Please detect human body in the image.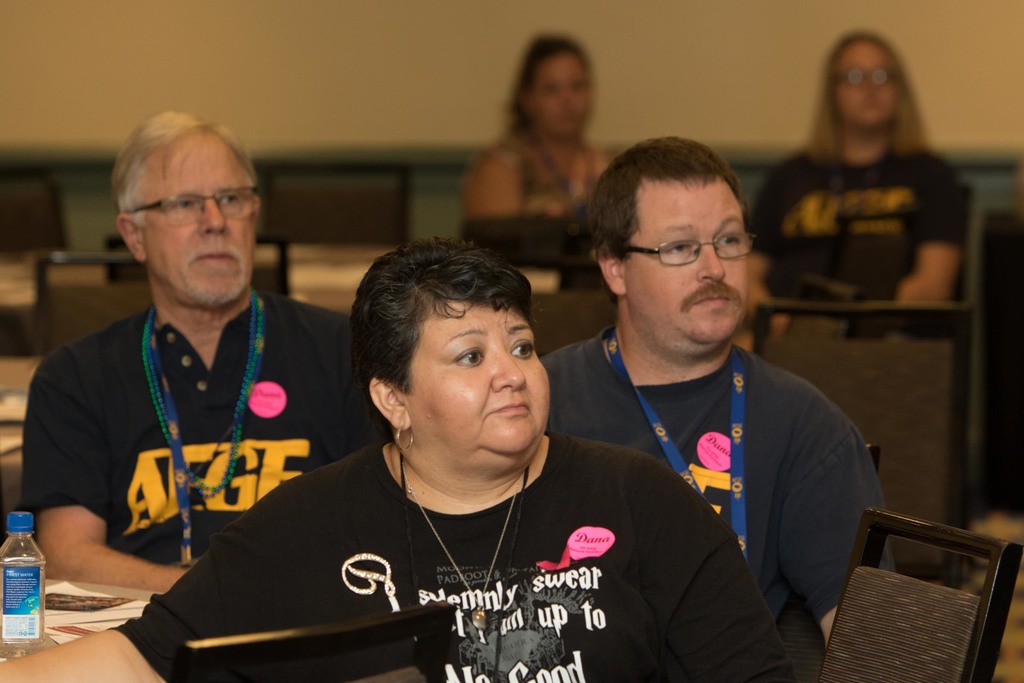
(x1=464, y1=135, x2=612, y2=262).
